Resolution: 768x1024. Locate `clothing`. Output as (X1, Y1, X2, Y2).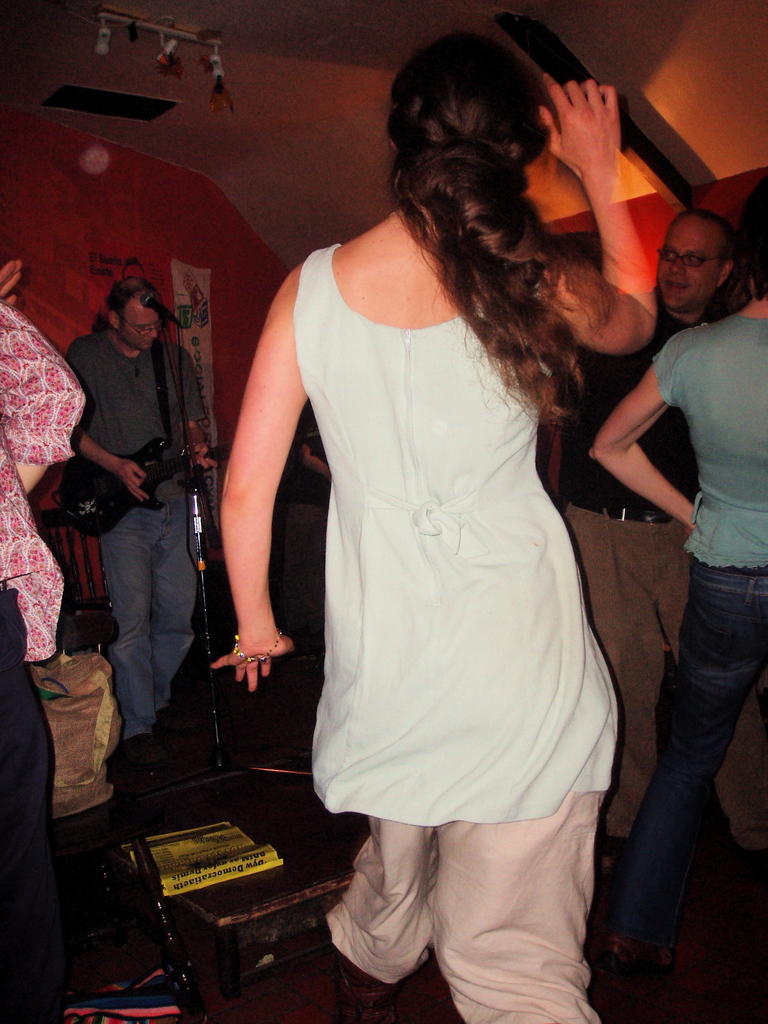
(287, 236, 627, 1018).
